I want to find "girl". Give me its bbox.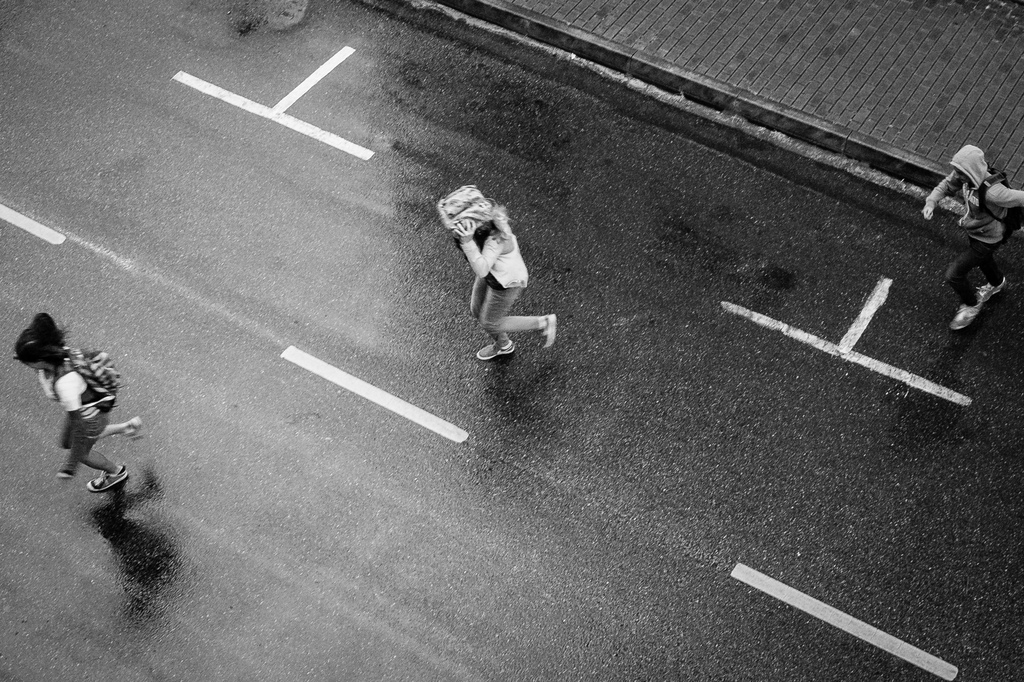
[left=433, top=177, right=561, bottom=376].
